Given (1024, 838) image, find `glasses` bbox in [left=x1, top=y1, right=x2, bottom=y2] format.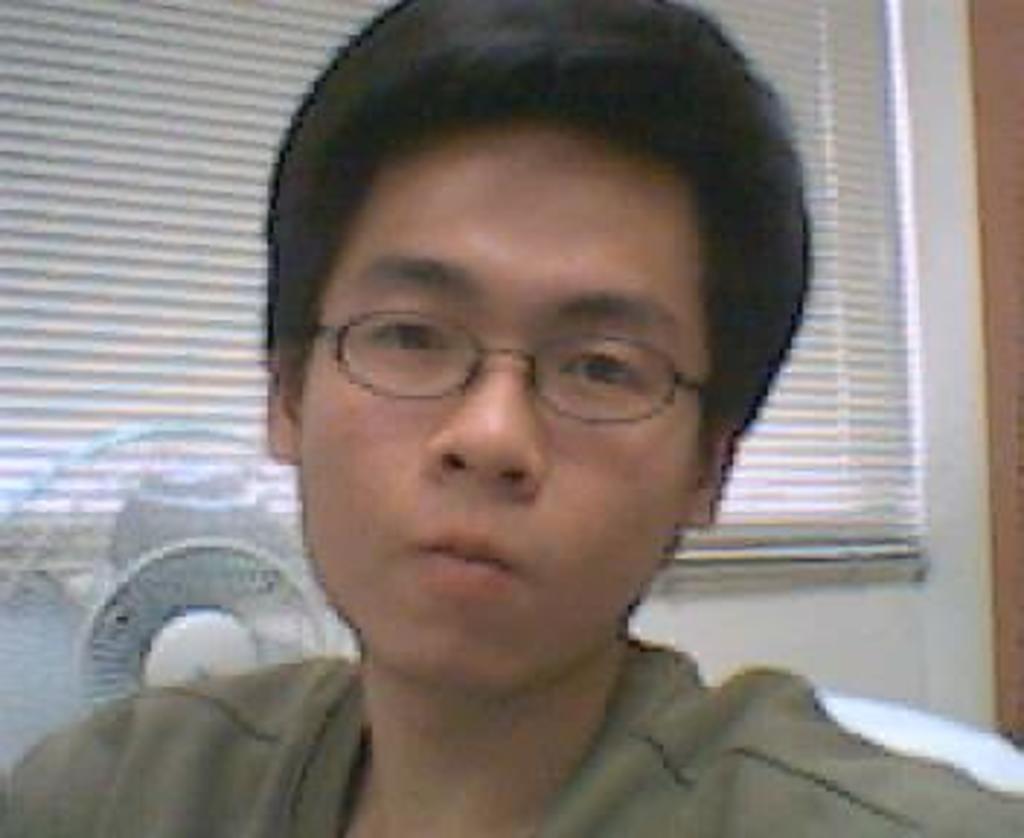
[left=303, top=306, right=727, bottom=422].
